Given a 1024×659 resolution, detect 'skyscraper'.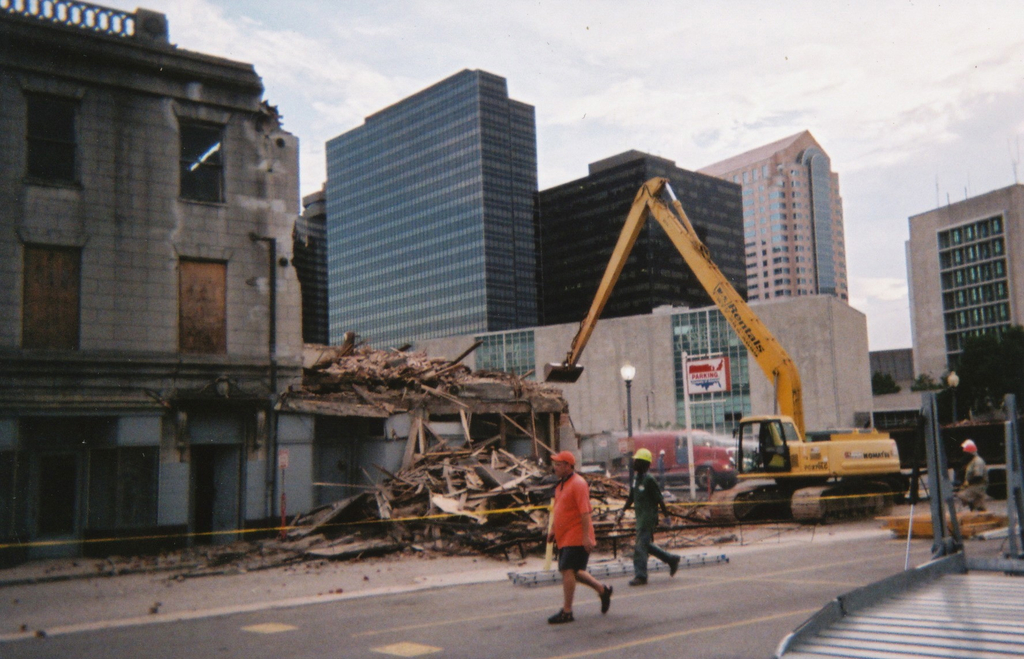
319, 62, 545, 338.
